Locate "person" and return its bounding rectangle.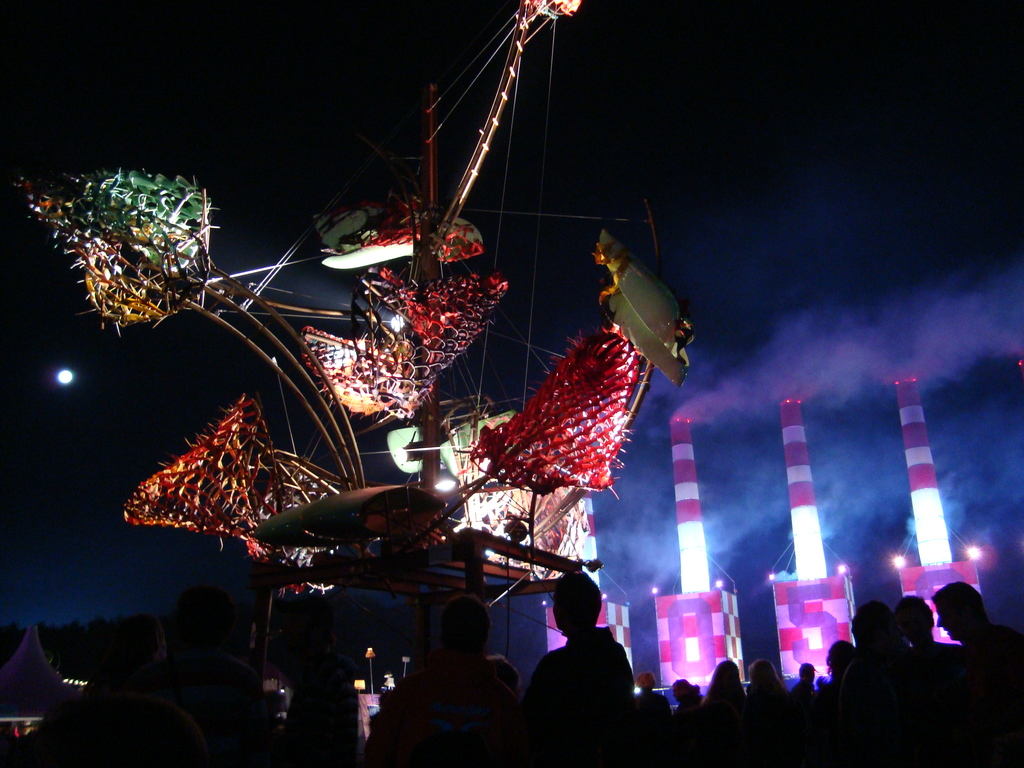
<box>751,662,797,745</box>.
